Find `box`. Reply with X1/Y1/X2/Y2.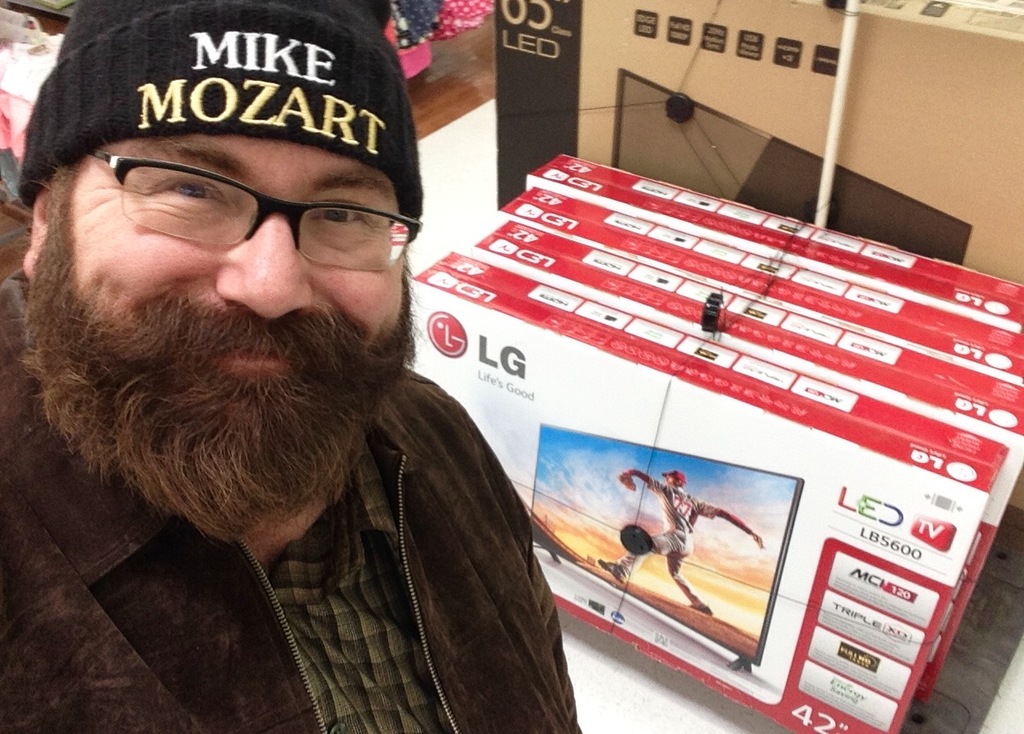
496/175/1023/383.
